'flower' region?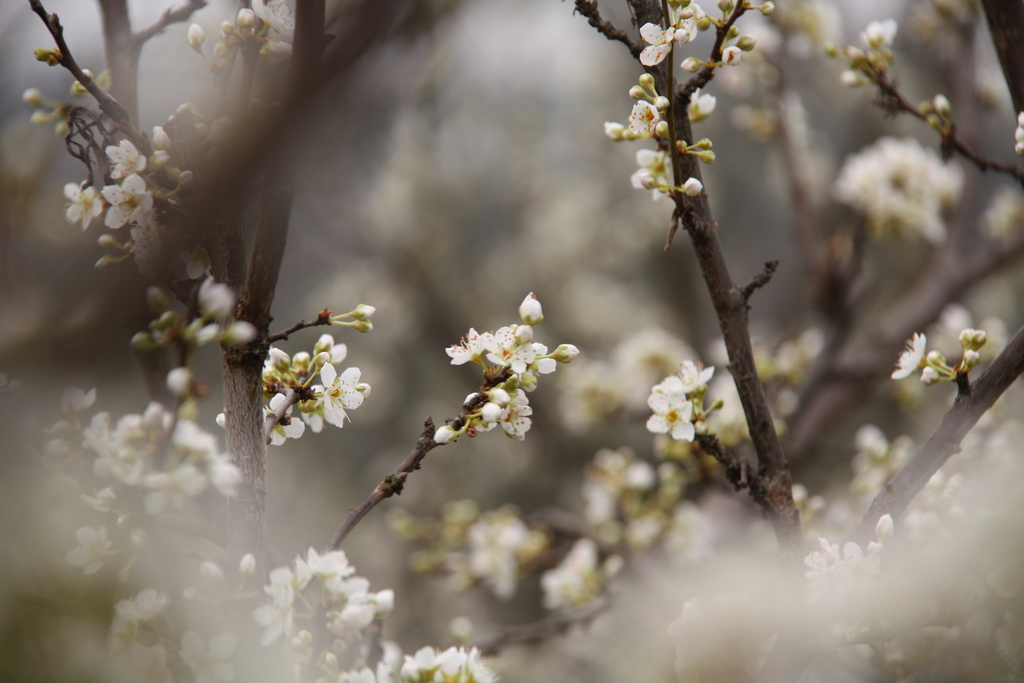
(left=63, top=137, right=182, bottom=274)
